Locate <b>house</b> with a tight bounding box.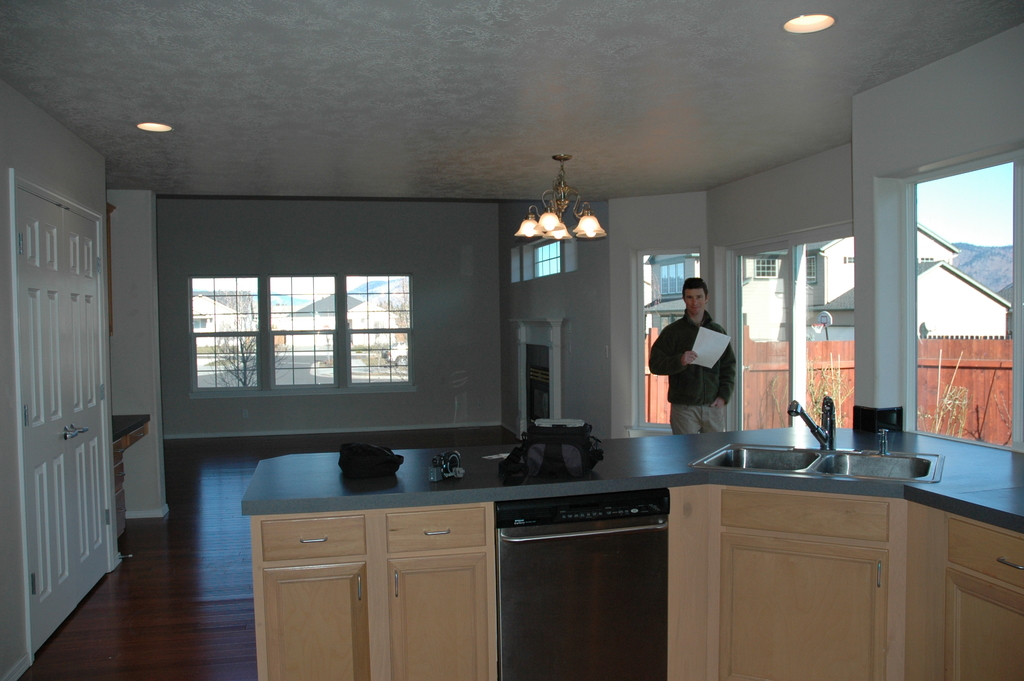
bbox=[0, 0, 1023, 680].
